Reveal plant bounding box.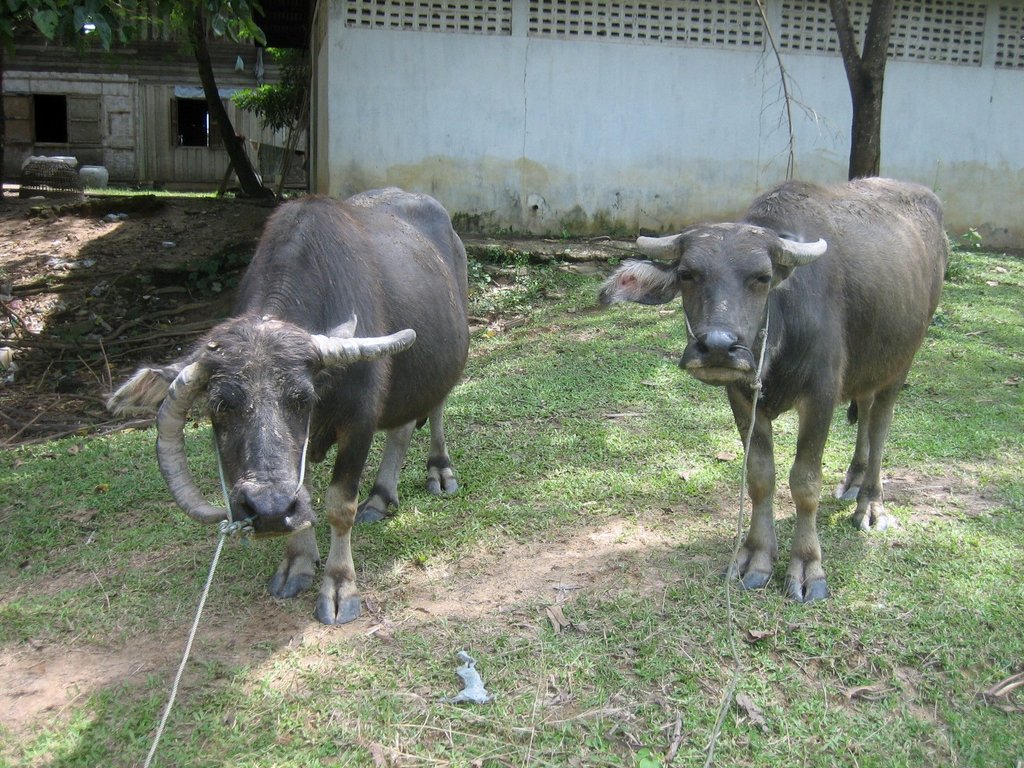
Revealed: bbox=[230, 38, 318, 200].
